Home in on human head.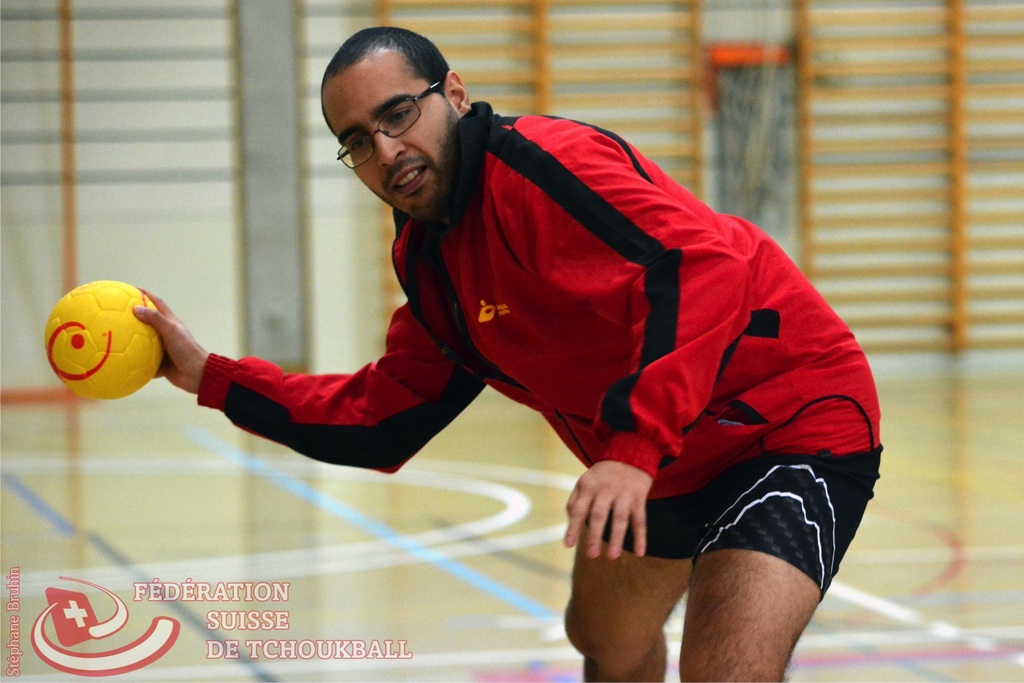
Homed in at <box>310,17,468,205</box>.
